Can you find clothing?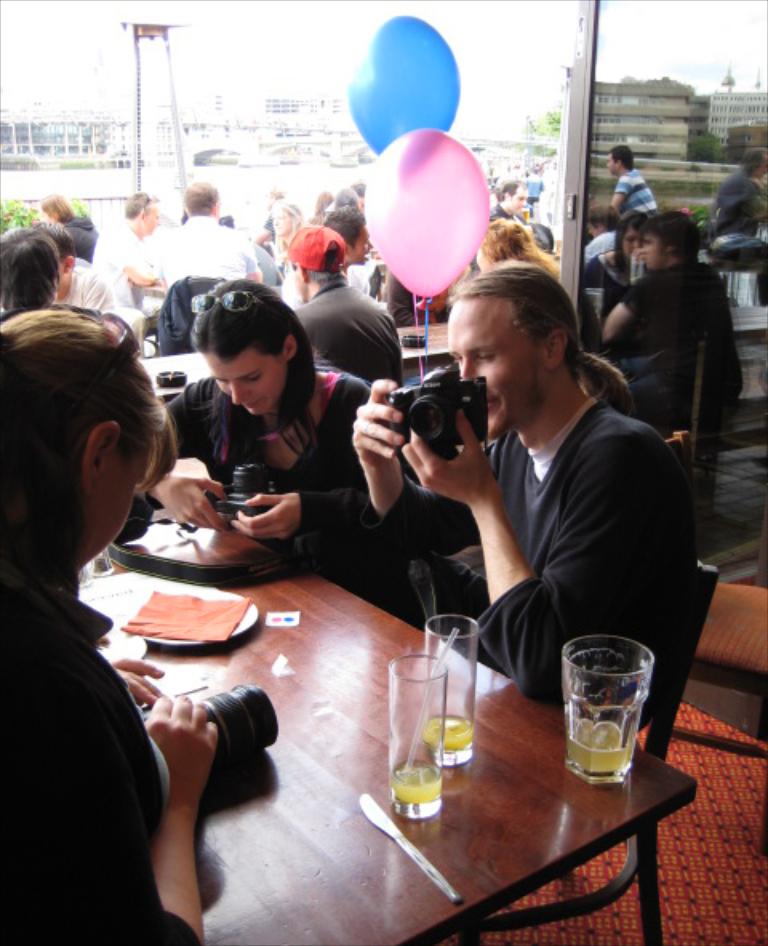
Yes, bounding box: region(83, 232, 157, 330).
